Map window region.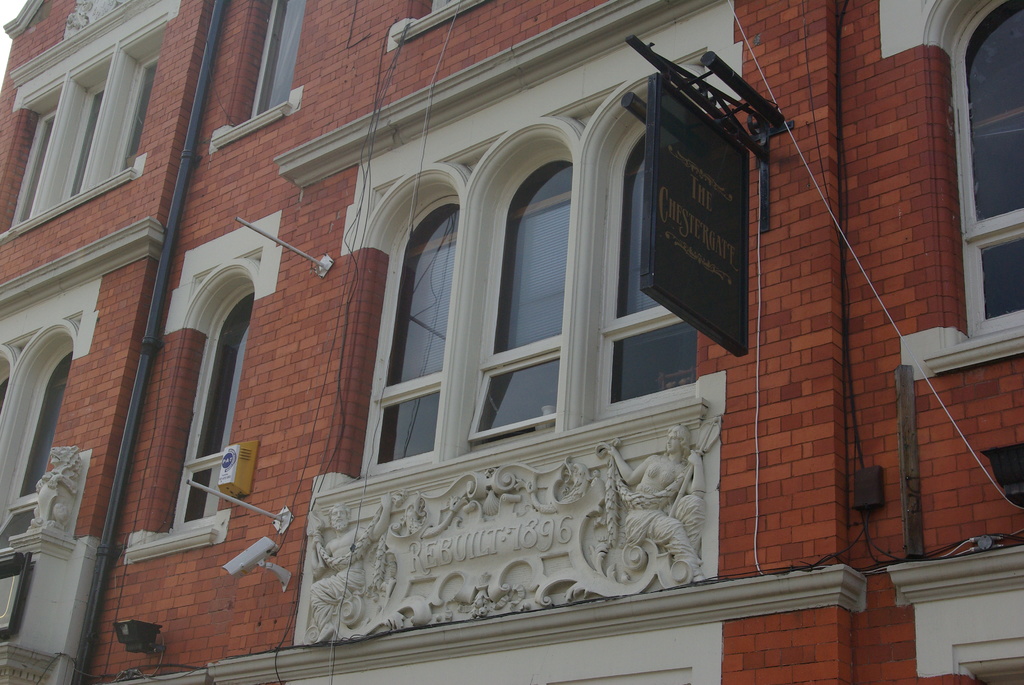
Mapped to <bbox>595, 115, 703, 415</bbox>.
